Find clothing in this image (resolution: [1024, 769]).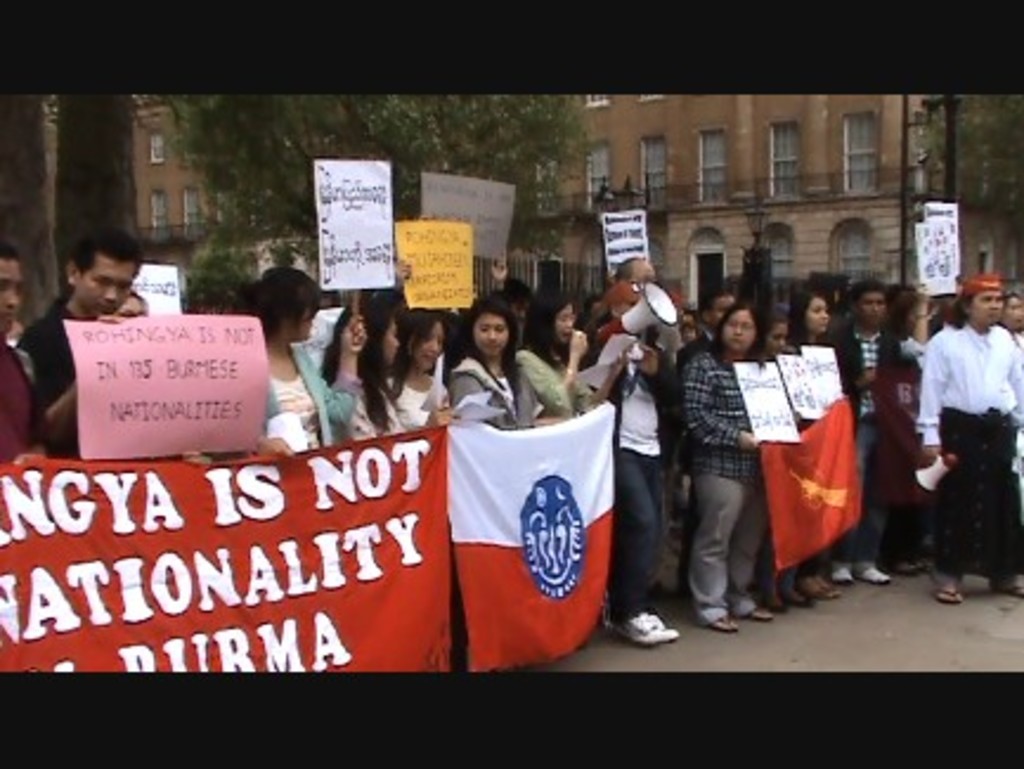
{"left": 260, "top": 338, "right": 359, "bottom": 445}.
